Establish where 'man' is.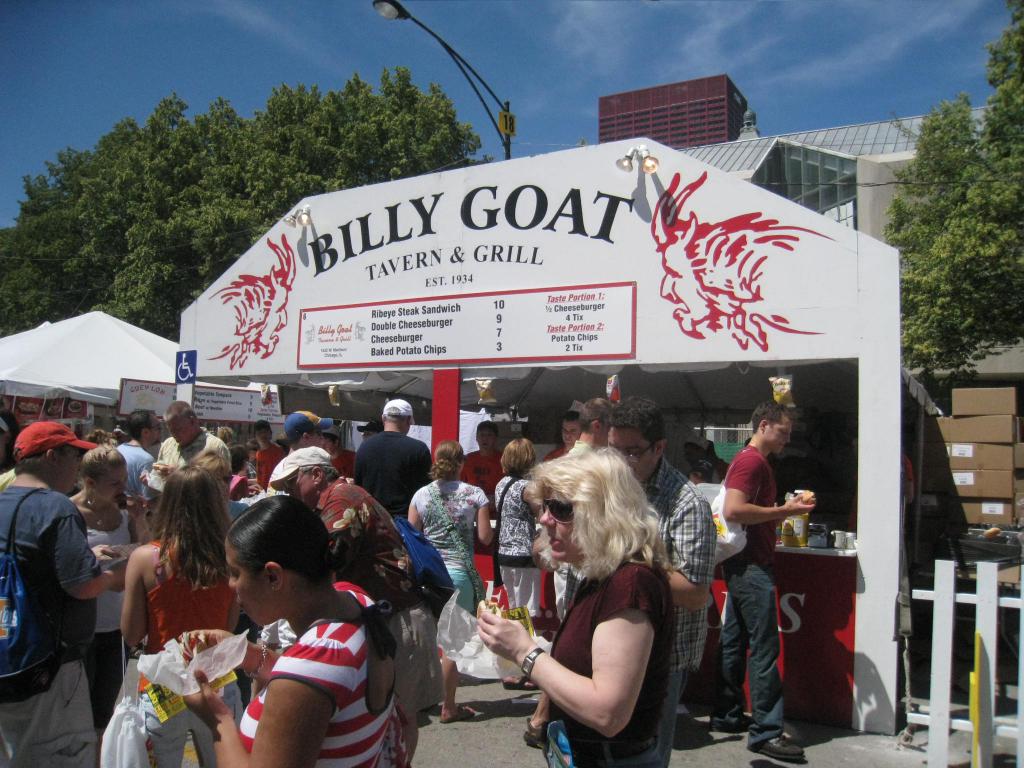
Established at [left=536, top=403, right=584, bottom=460].
